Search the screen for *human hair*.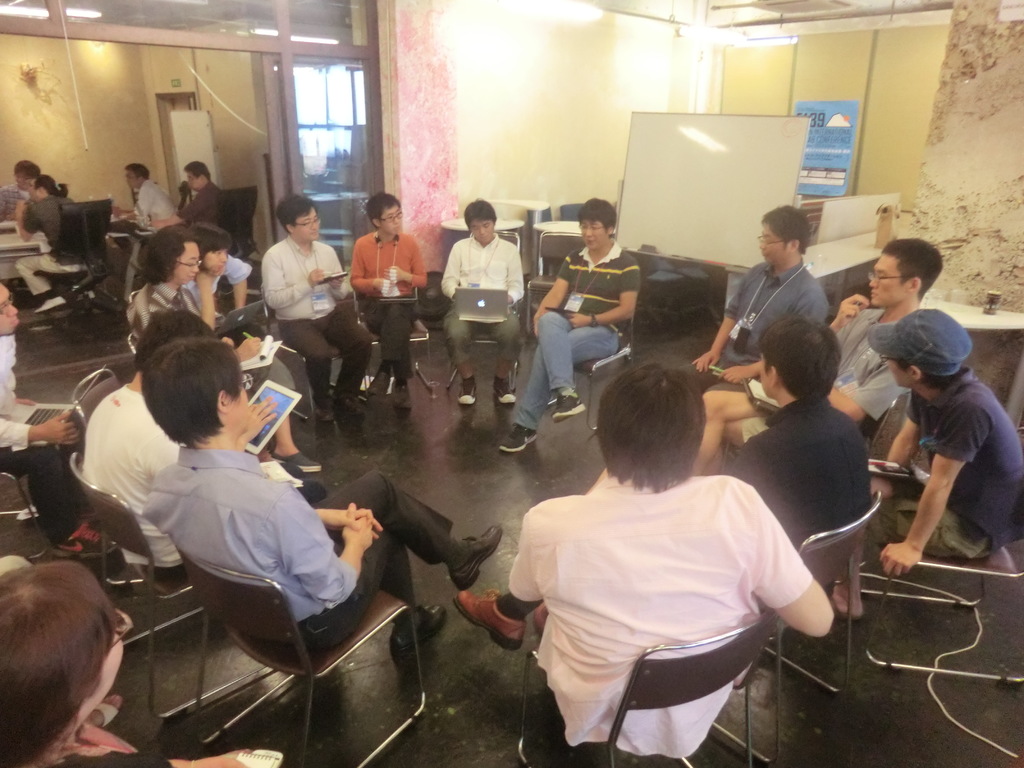
Found at box=[0, 555, 126, 765].
